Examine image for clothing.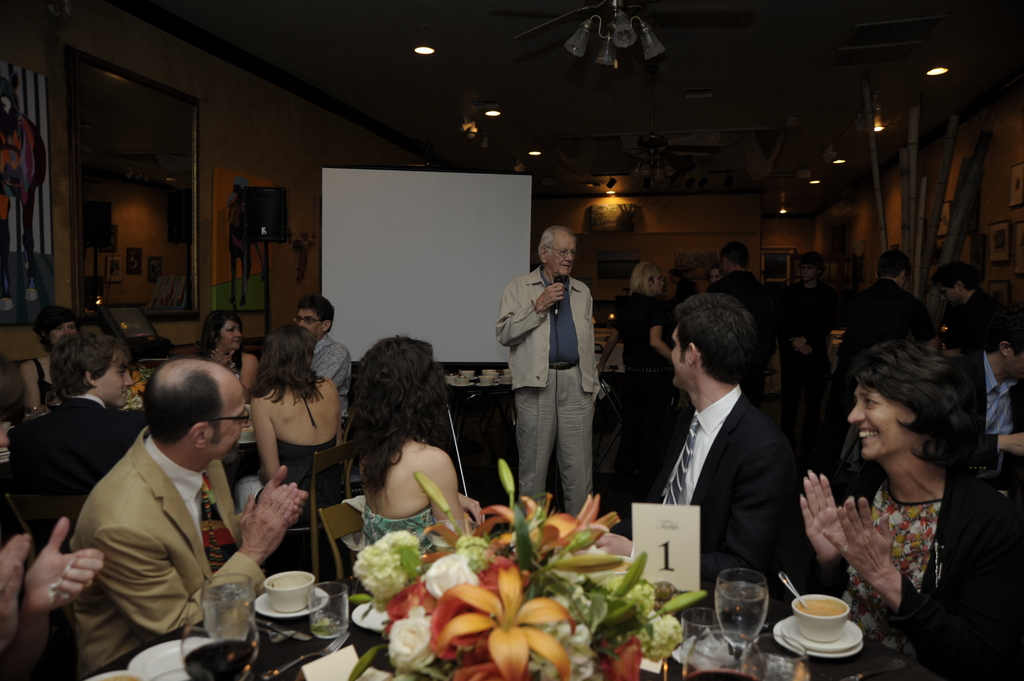
Examination result: (x1=58, y1=426, x2=268, y2=679).
